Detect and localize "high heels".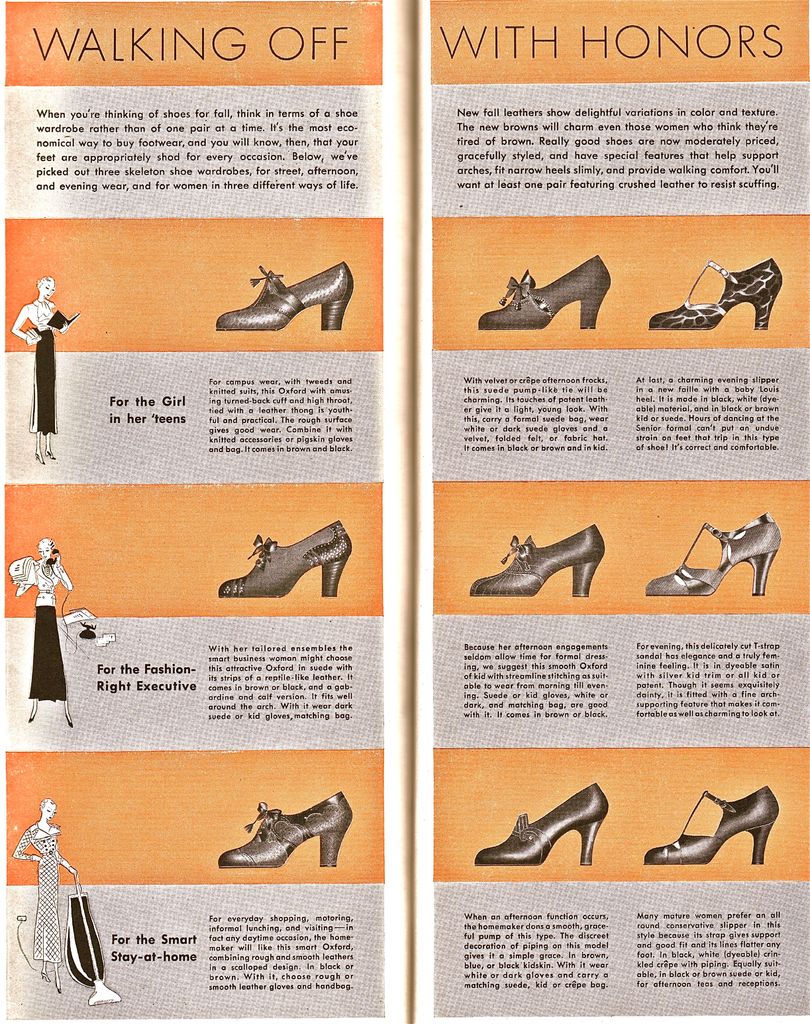
Localized at bbox(473, 786, 611, 863).
